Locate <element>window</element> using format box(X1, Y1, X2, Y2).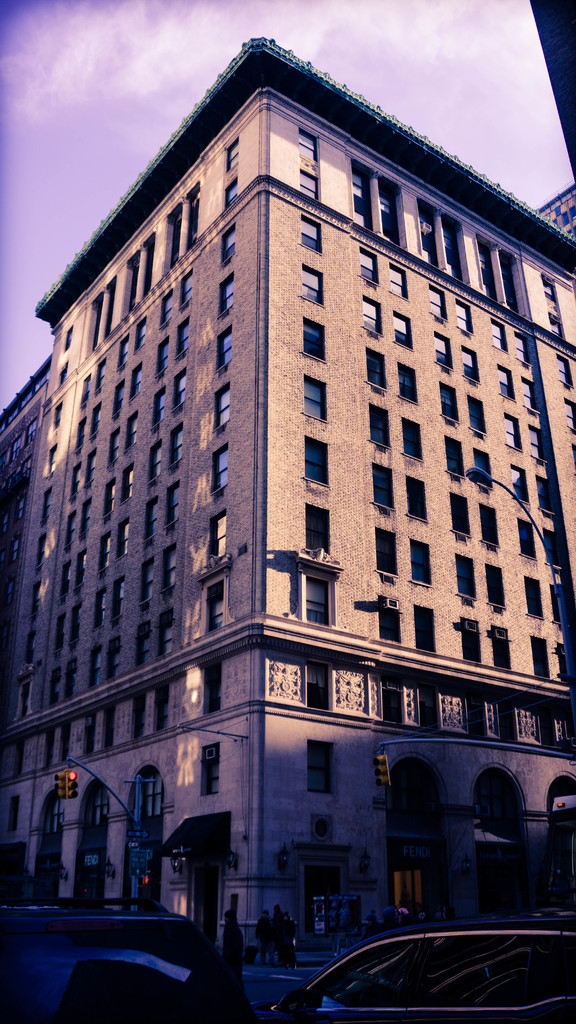
box(377, 173, 408, 250).
